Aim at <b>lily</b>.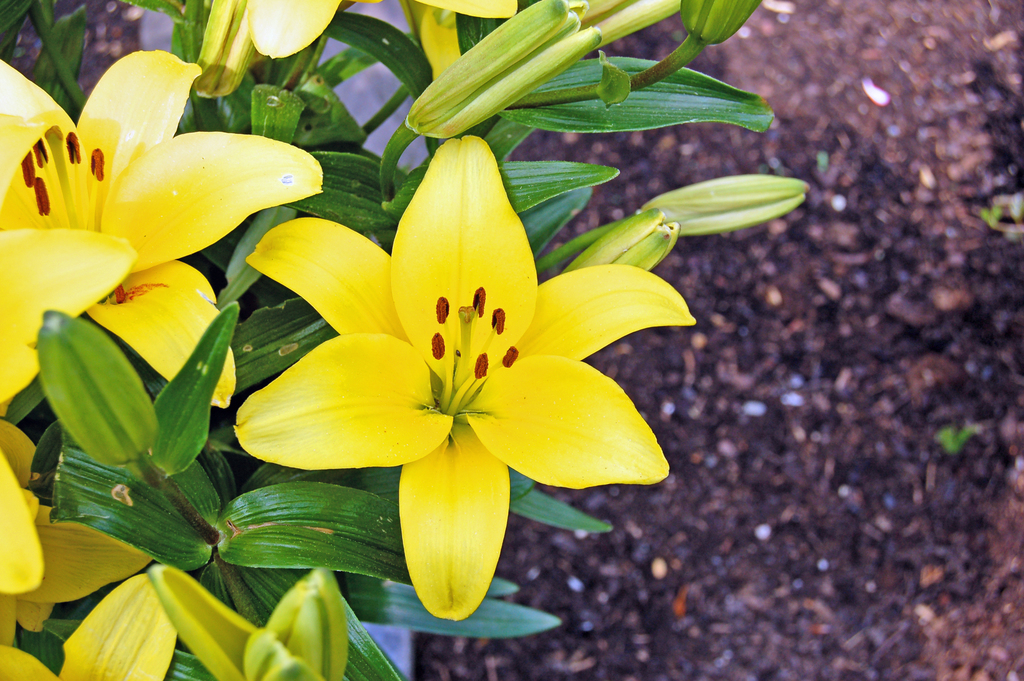
Aimed at locate(0, 418, 150, 649).
